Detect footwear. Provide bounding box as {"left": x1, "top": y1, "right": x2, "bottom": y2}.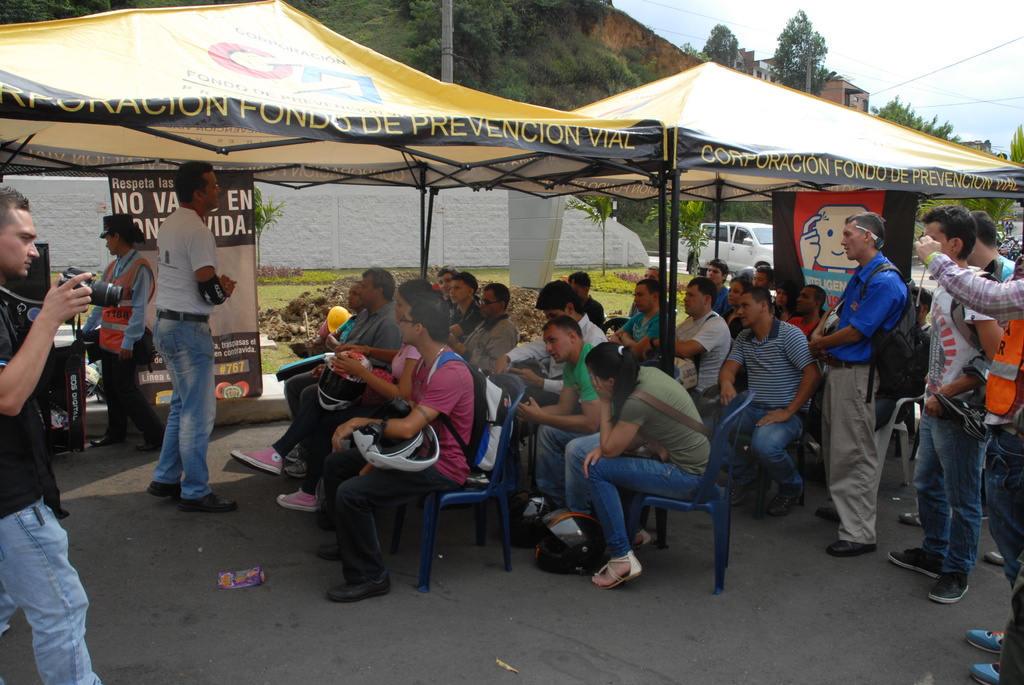
{"left": 141, "top": 436, "right": 171, "bottom": 451}.
